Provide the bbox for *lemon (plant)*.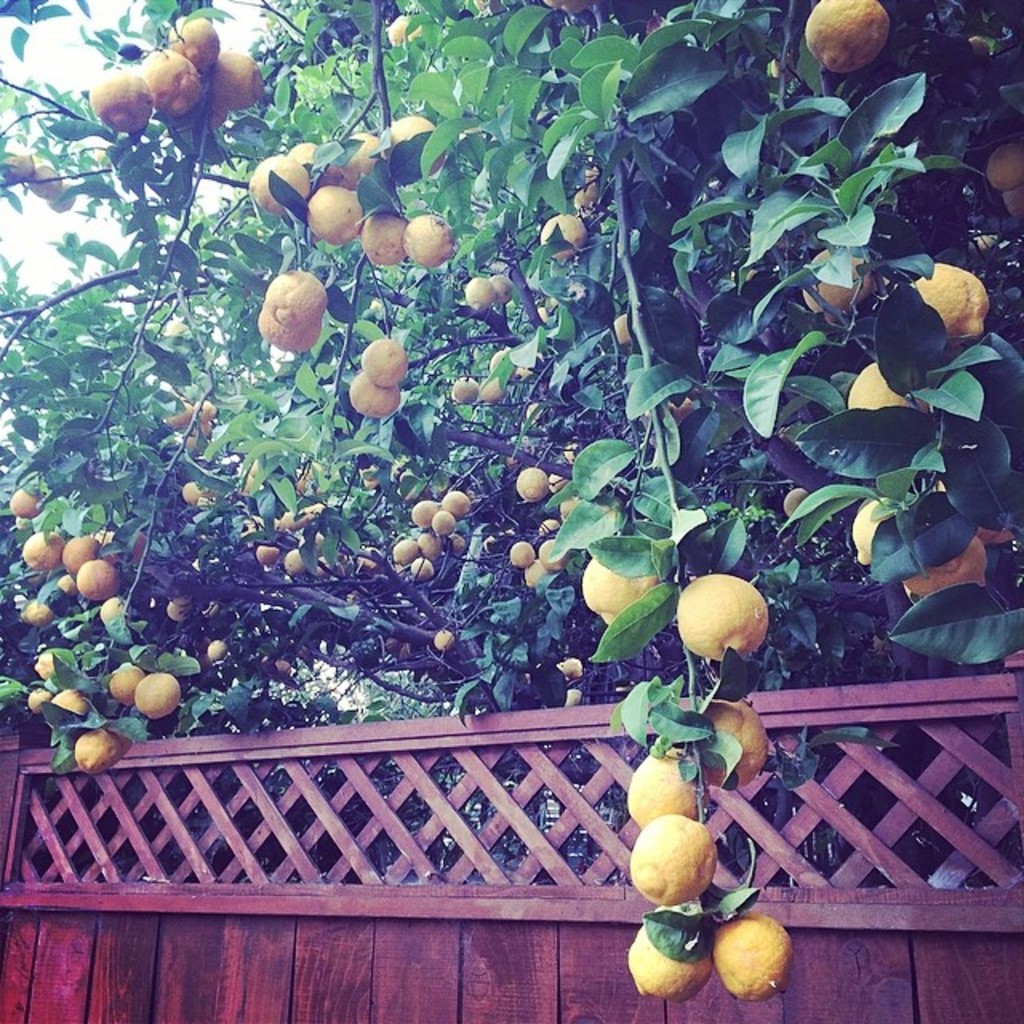
box=[309, 182, 366, 243].
